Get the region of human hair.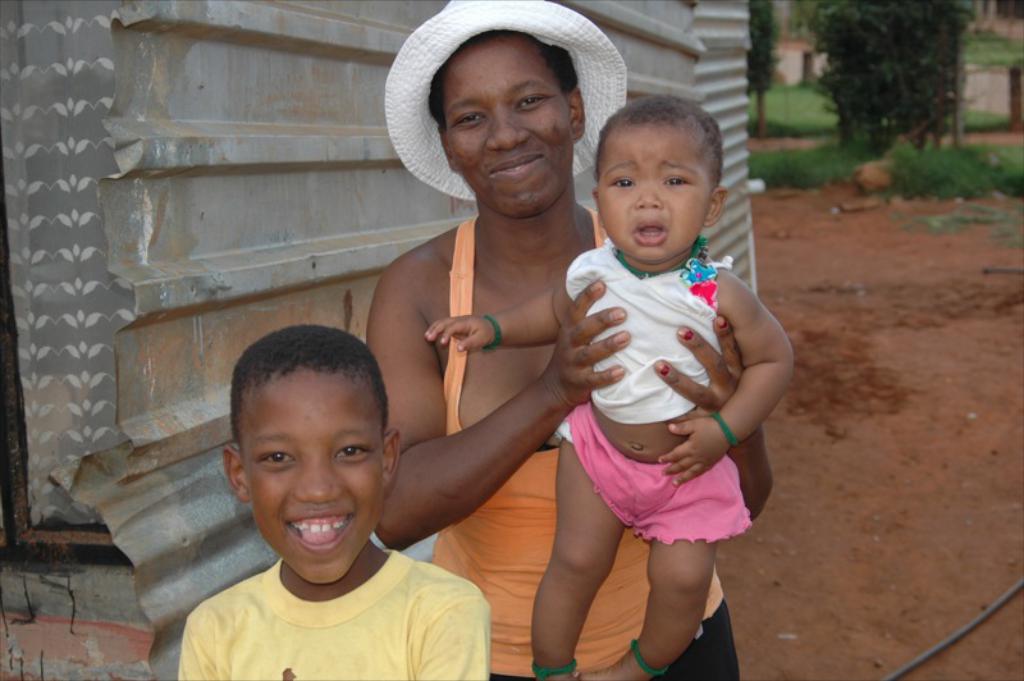
{"x1": 591, "y1": 92, "x2": 727, "y2": 180}.
